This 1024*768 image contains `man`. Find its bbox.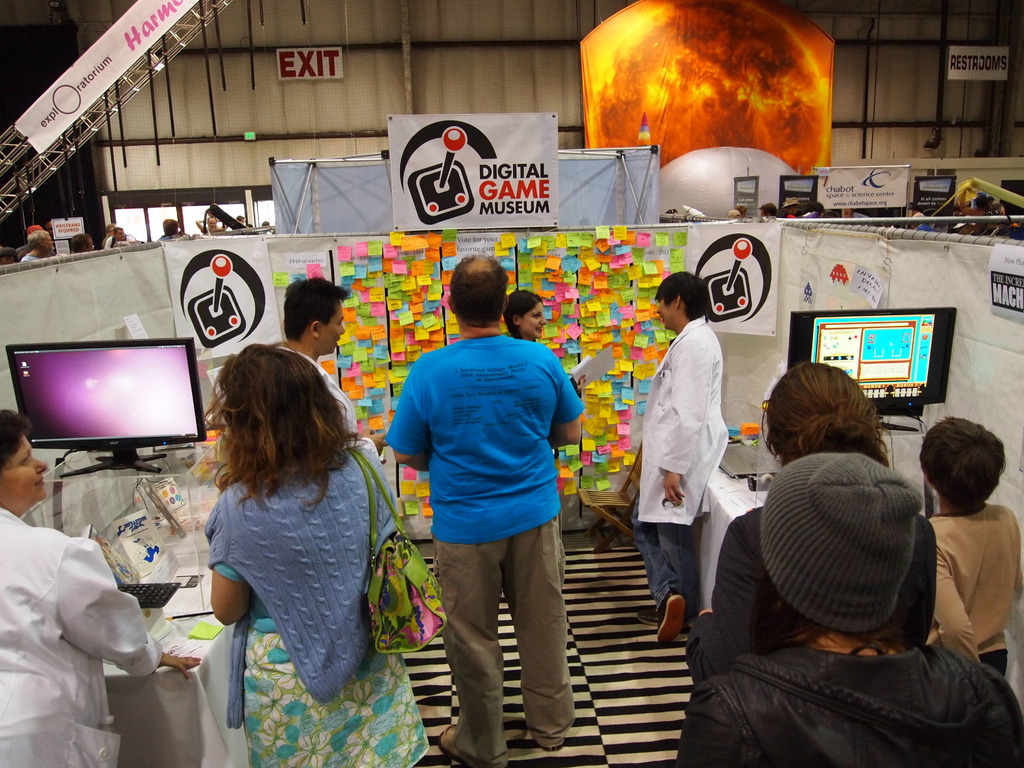
Rect(630, 273, 728, 643).
